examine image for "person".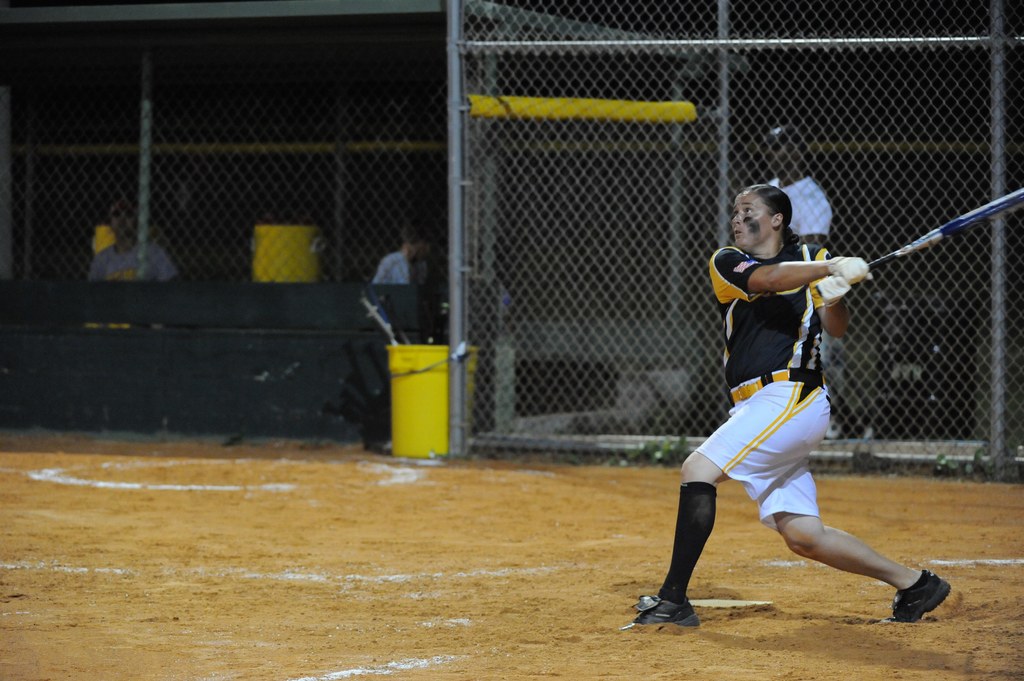
Examination result: bbox(755, 122, 836, 442).
